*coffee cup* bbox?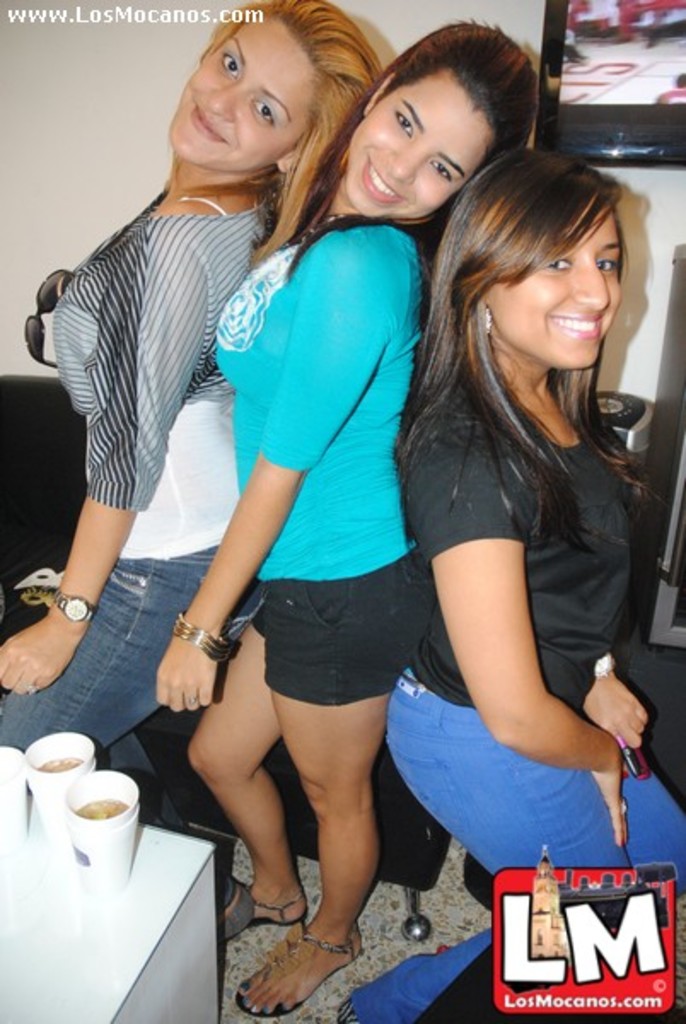
22 730 97 840
